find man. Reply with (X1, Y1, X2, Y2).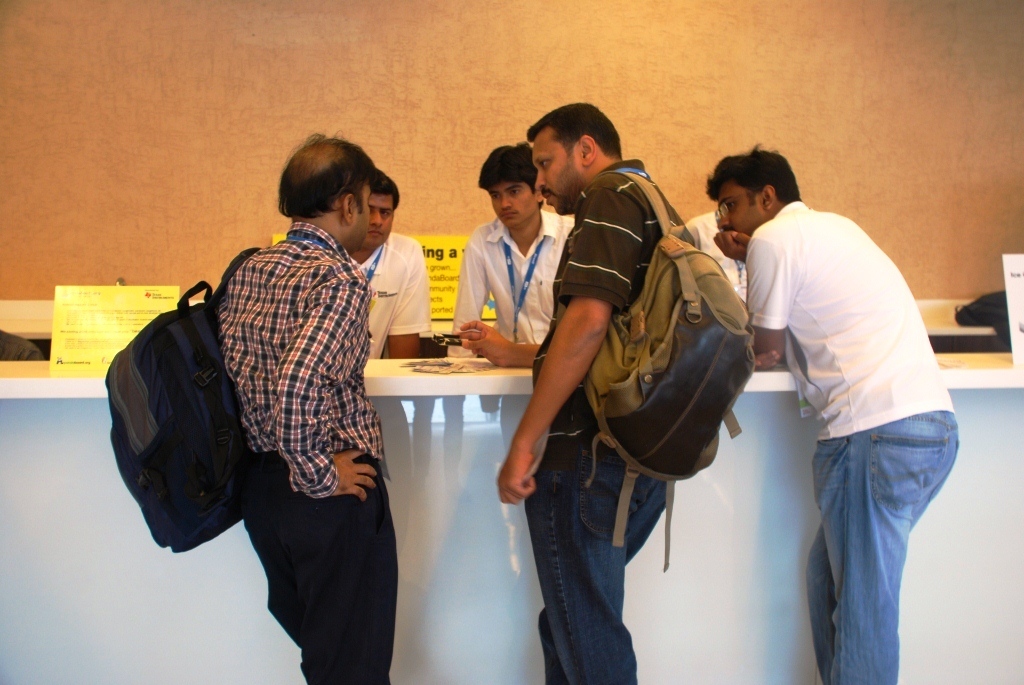
(136, 139, 412, 654).
